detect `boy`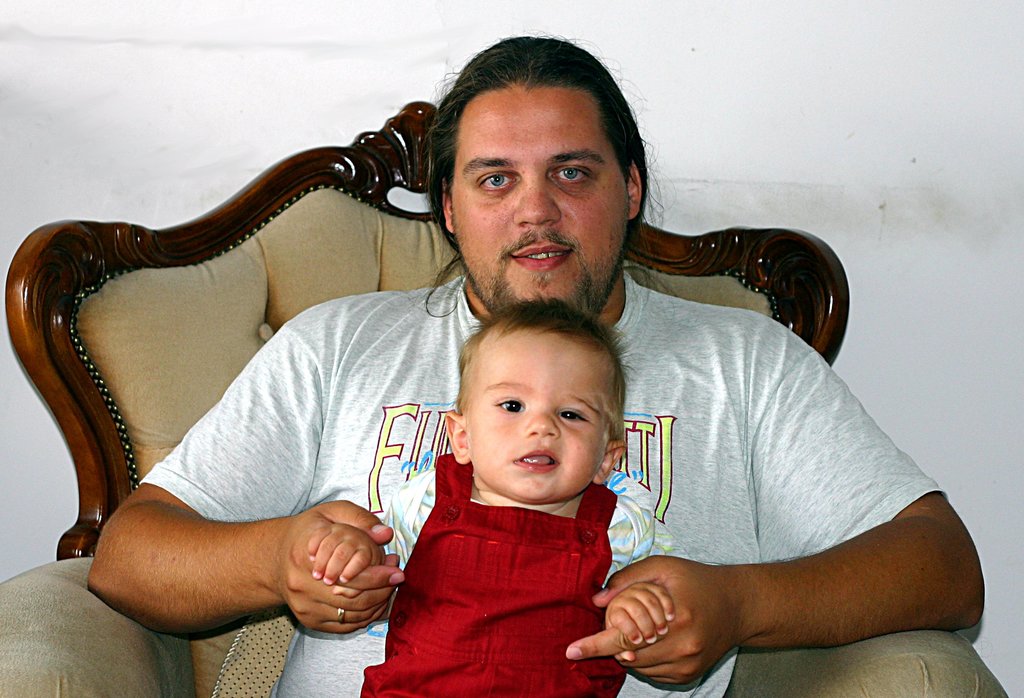
305, 293, 673, 697
